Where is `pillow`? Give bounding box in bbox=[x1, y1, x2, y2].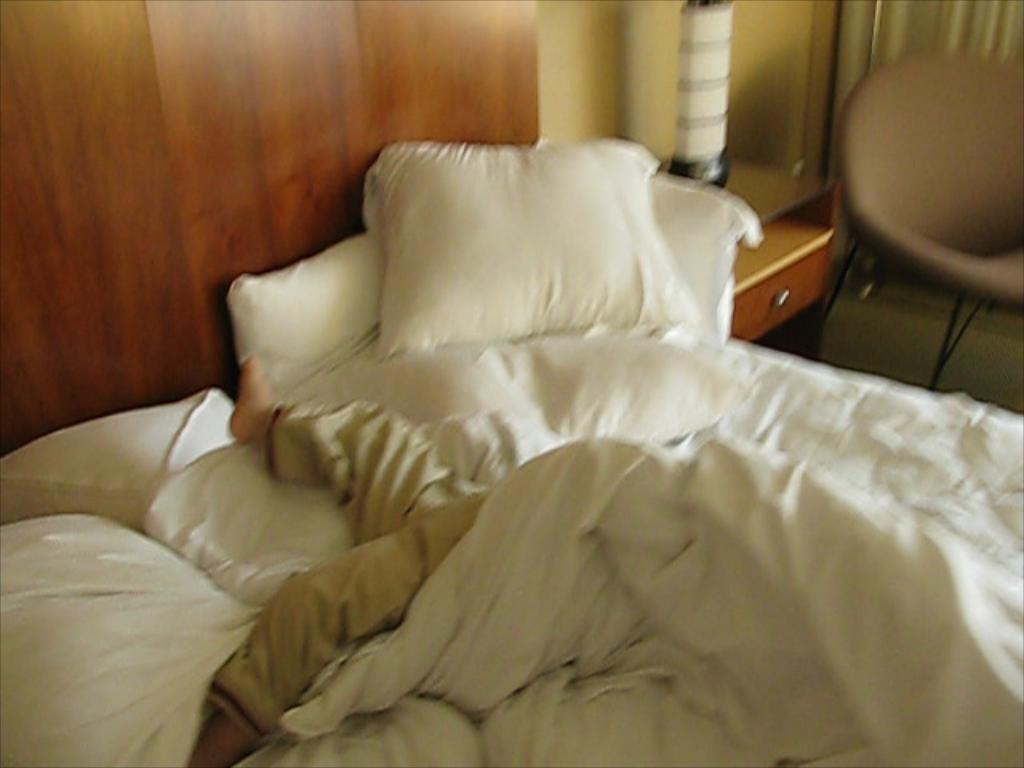
bbox=[368, 190, 704, 358].
